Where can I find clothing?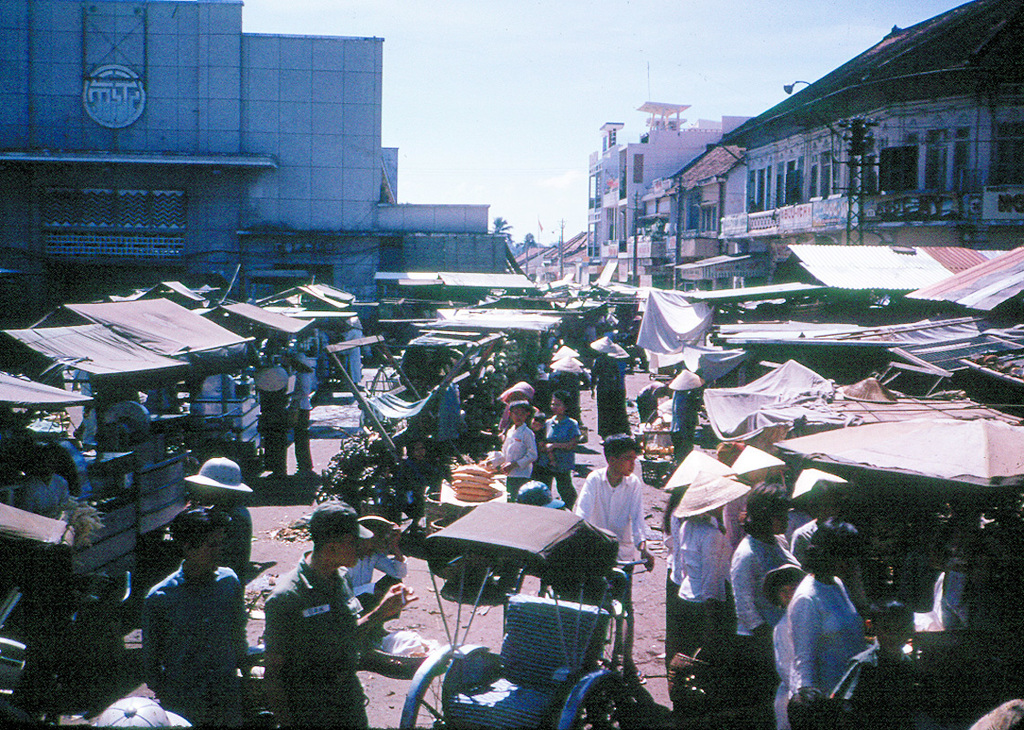
You can find it at 142/558/247/729.
